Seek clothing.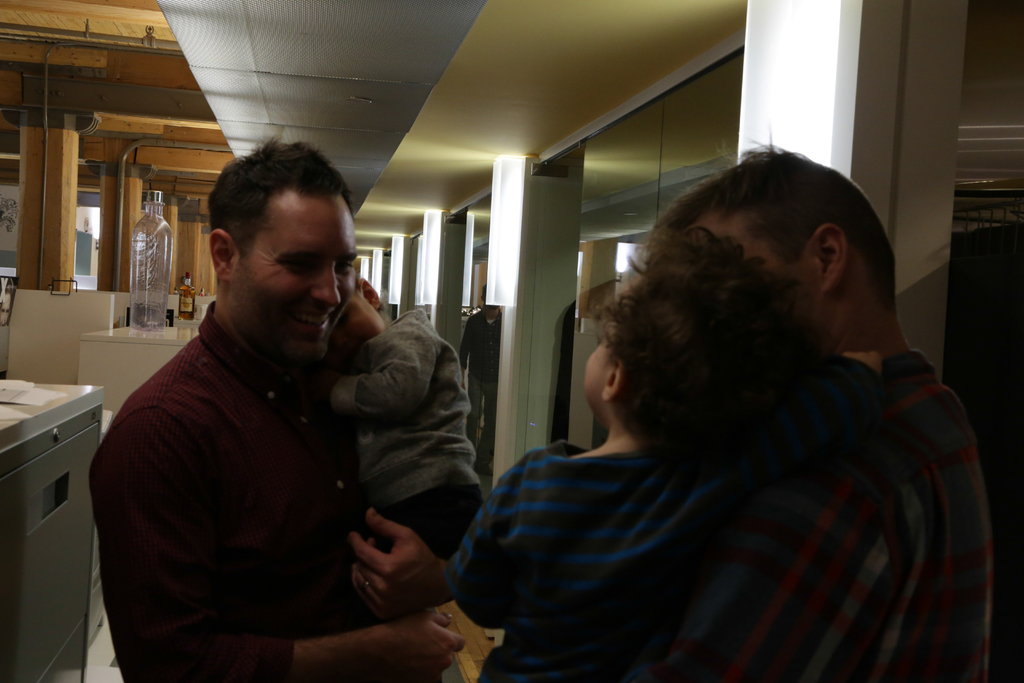
<region>461, 307, 500, 457</region>.
